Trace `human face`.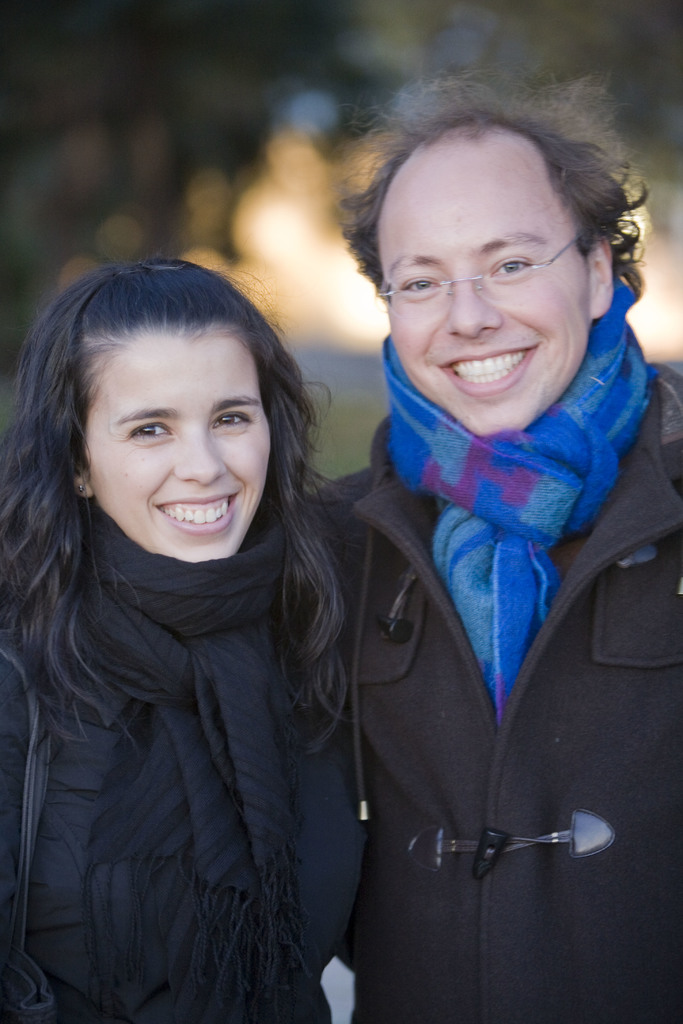
Traced to [left=379, top=166, right=589, bottom=444].
